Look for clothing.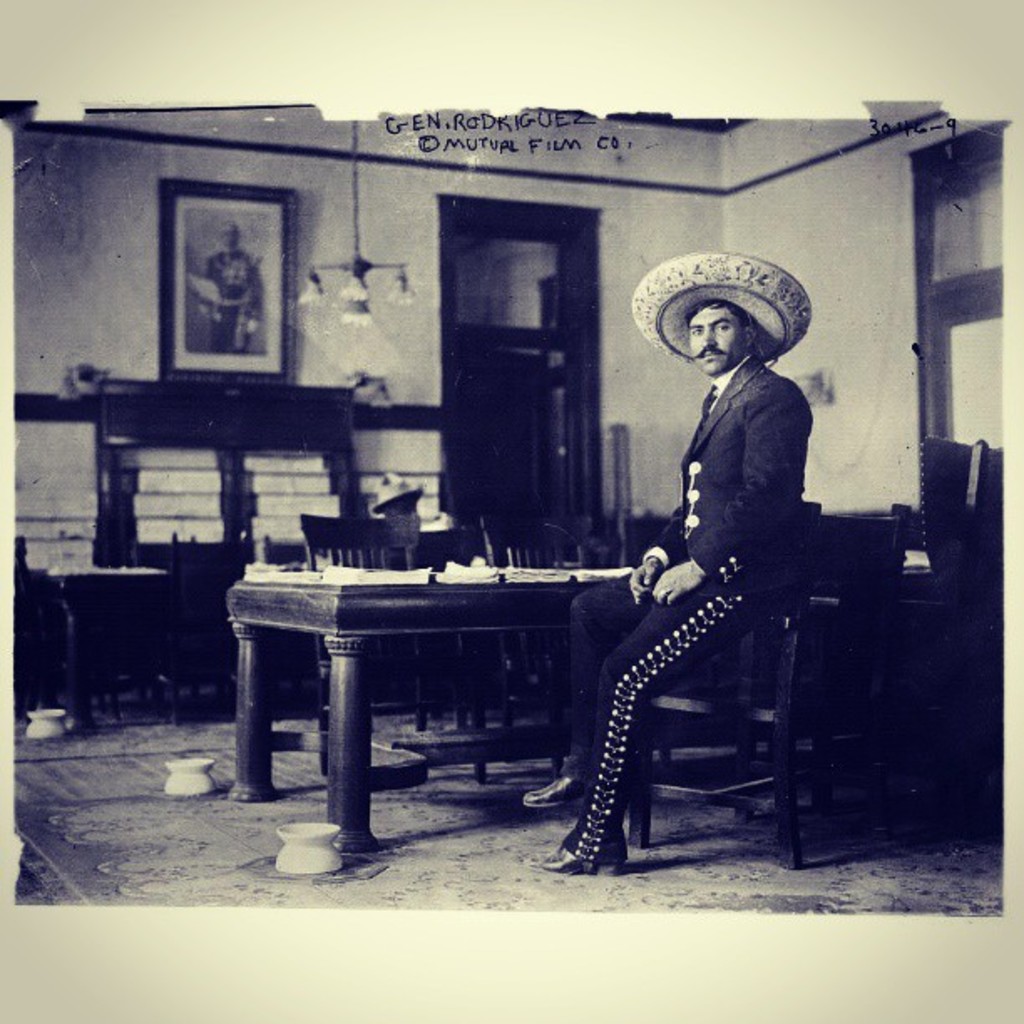
Found: crop(582, 271, 837, 827).
